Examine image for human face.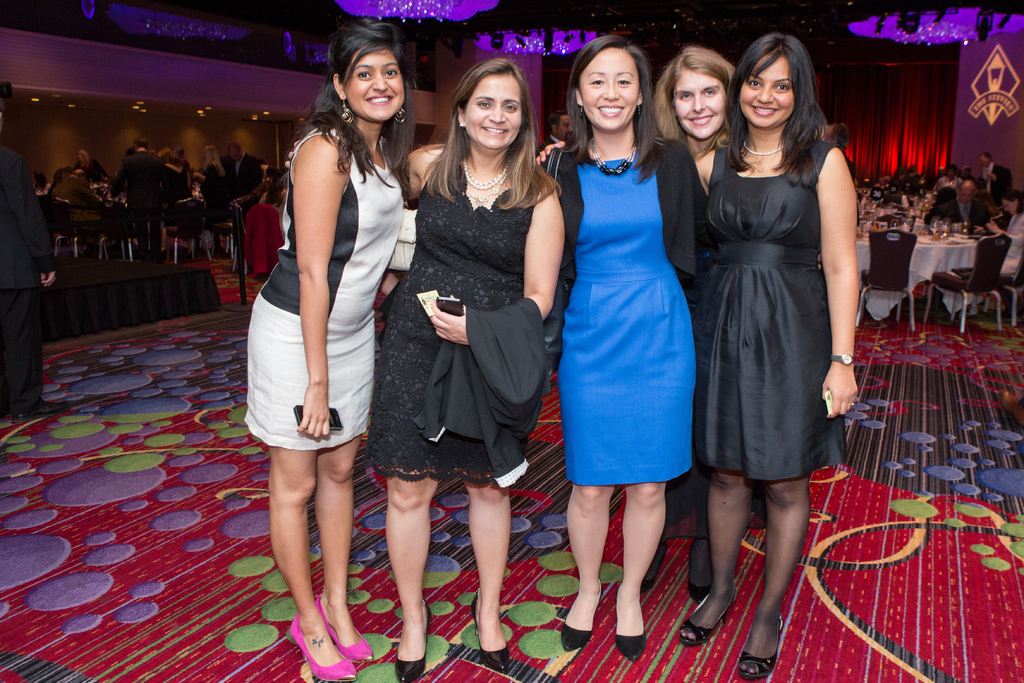
Examination result: {"left": 463, "top": 78, "right": 525, "bottom": 147}.
